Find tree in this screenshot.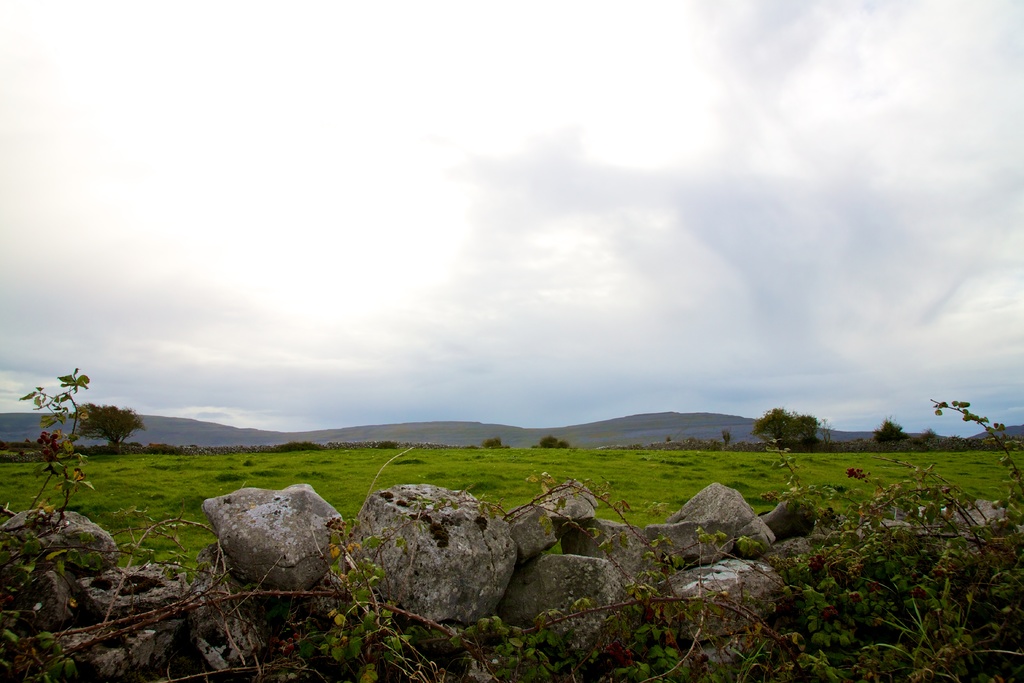
The bounding box for tree is {"left": 80, "top": 403, "right": 142, "bottom": 448}.
